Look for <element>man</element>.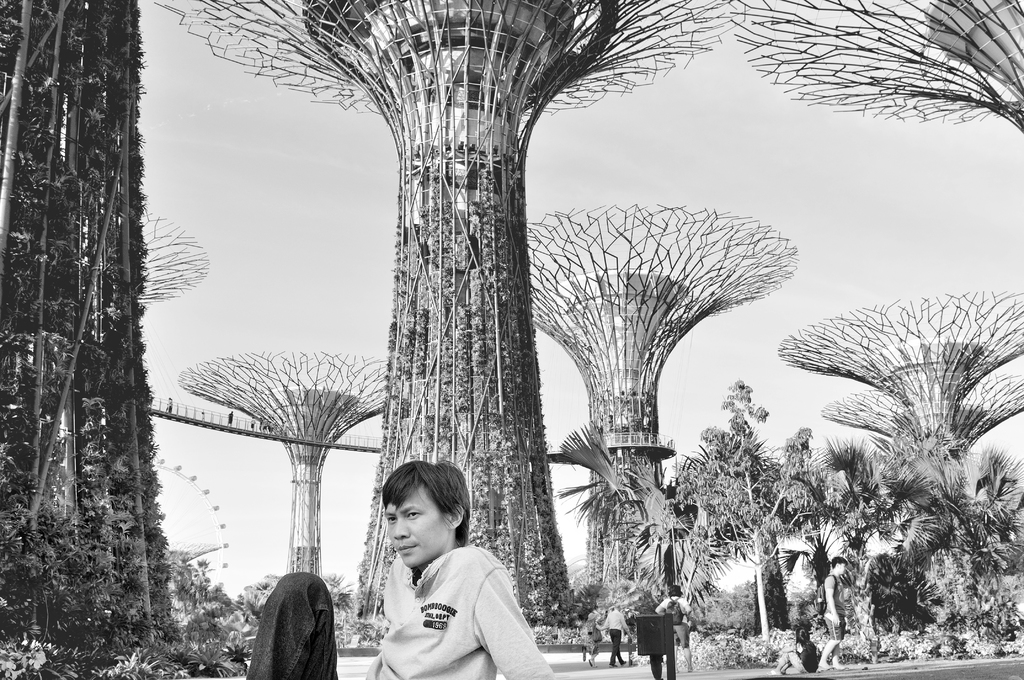
Found: bbox(647, 580, 697, 674).
